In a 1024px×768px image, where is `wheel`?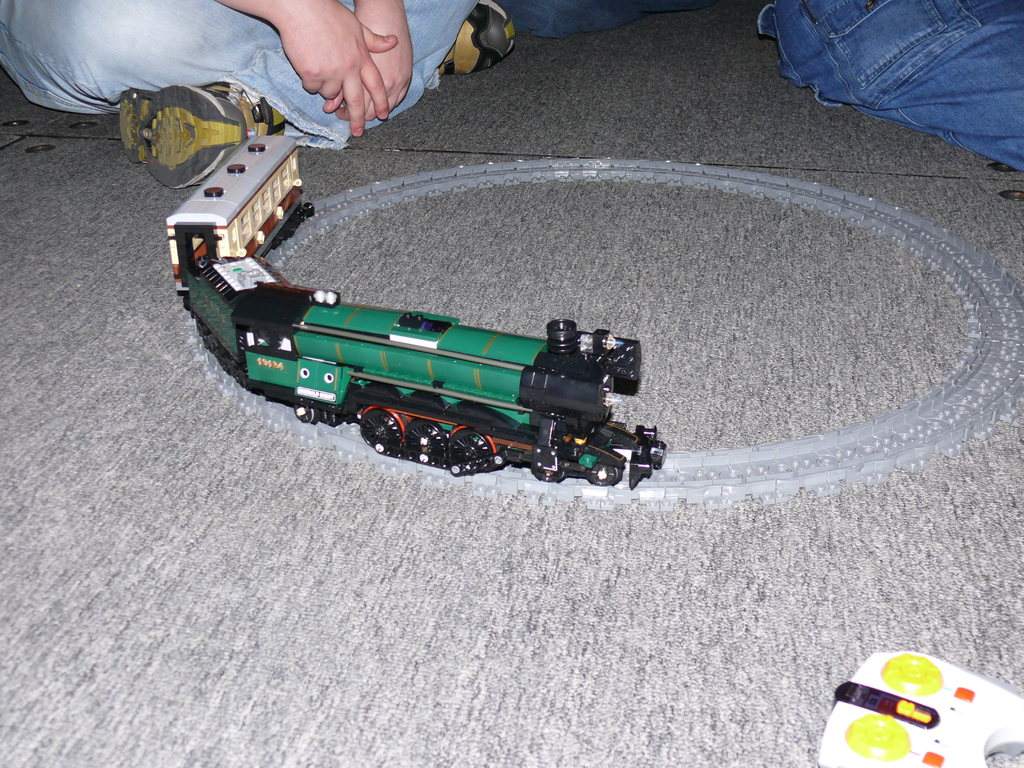
{"x1": 357, "y1": 403, "x2": 377, "y2": 422}.
